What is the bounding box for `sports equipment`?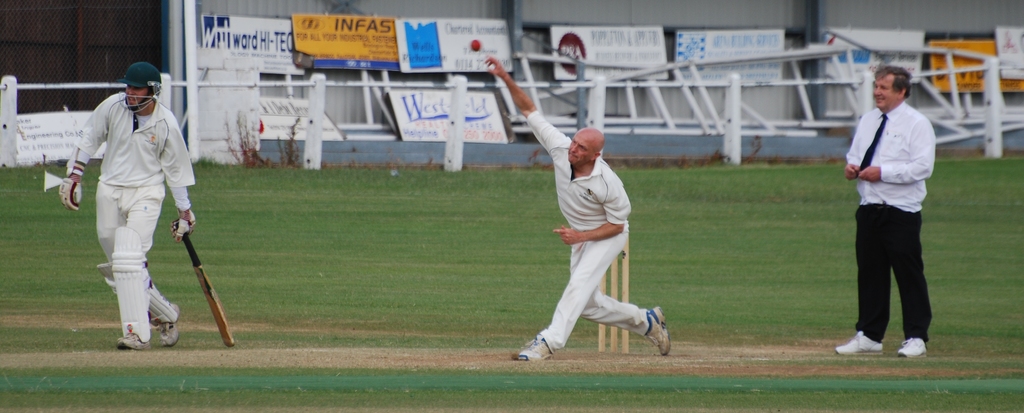
pyautogui.locateOnScreen(105, 62, 157, 113).
